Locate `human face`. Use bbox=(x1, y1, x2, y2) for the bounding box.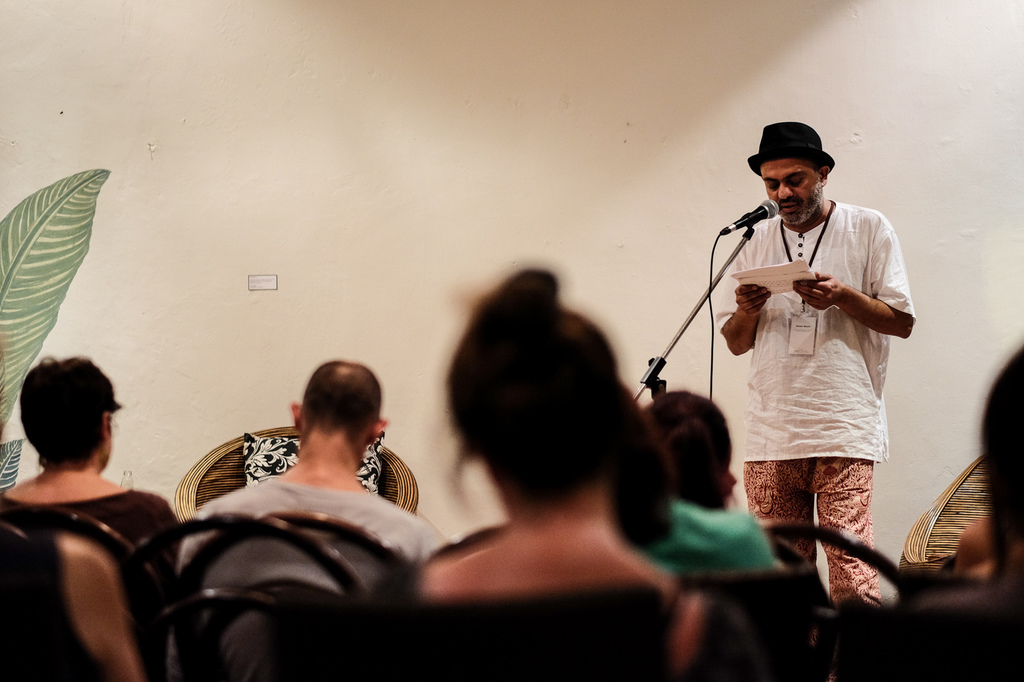
bbox=(760, 161, 820, 215).
